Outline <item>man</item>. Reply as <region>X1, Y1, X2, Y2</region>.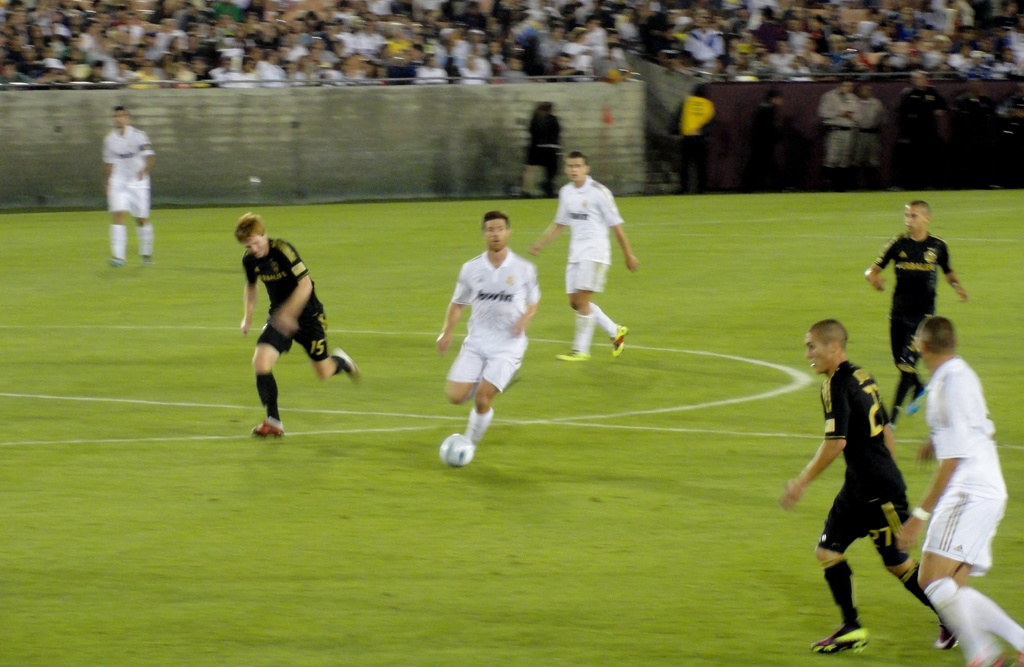
<region>525, 149, 649, 378</region>.
